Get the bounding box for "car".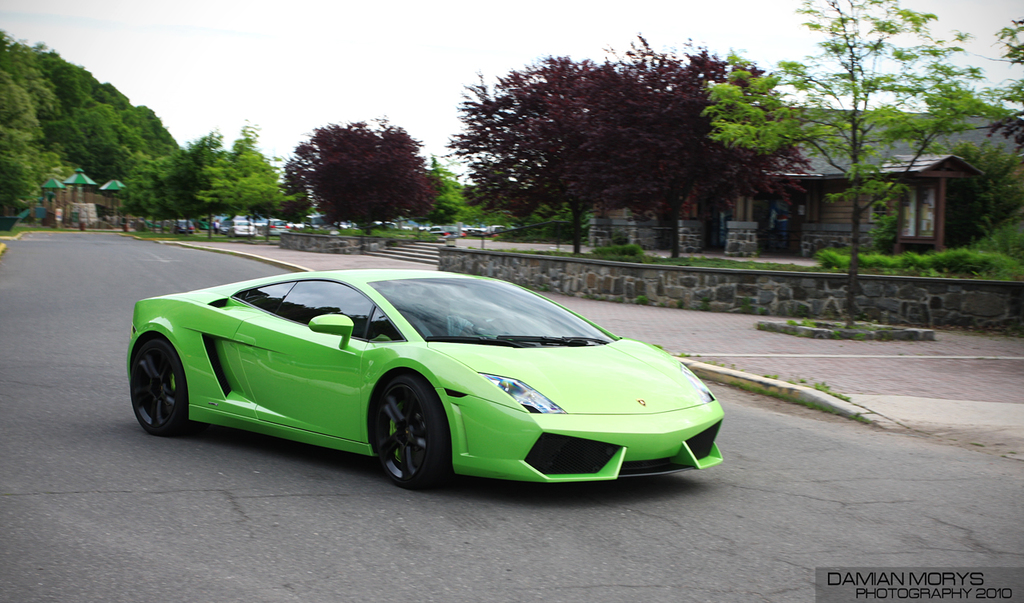
box=[222, 218, 248, 236].
